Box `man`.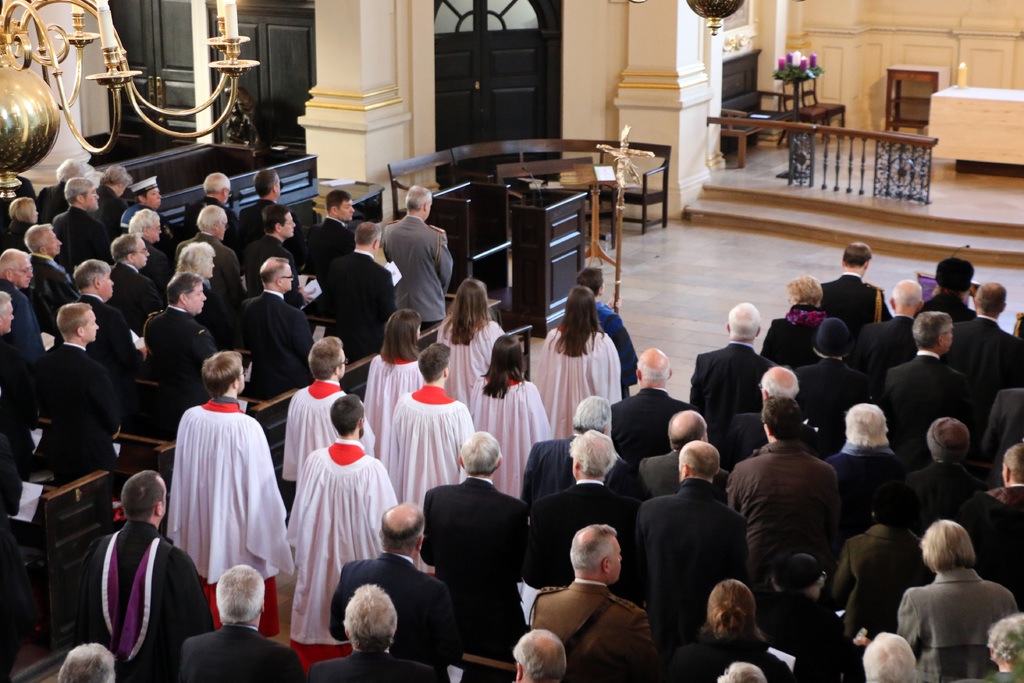
locate(58, 642, 115, 682).
